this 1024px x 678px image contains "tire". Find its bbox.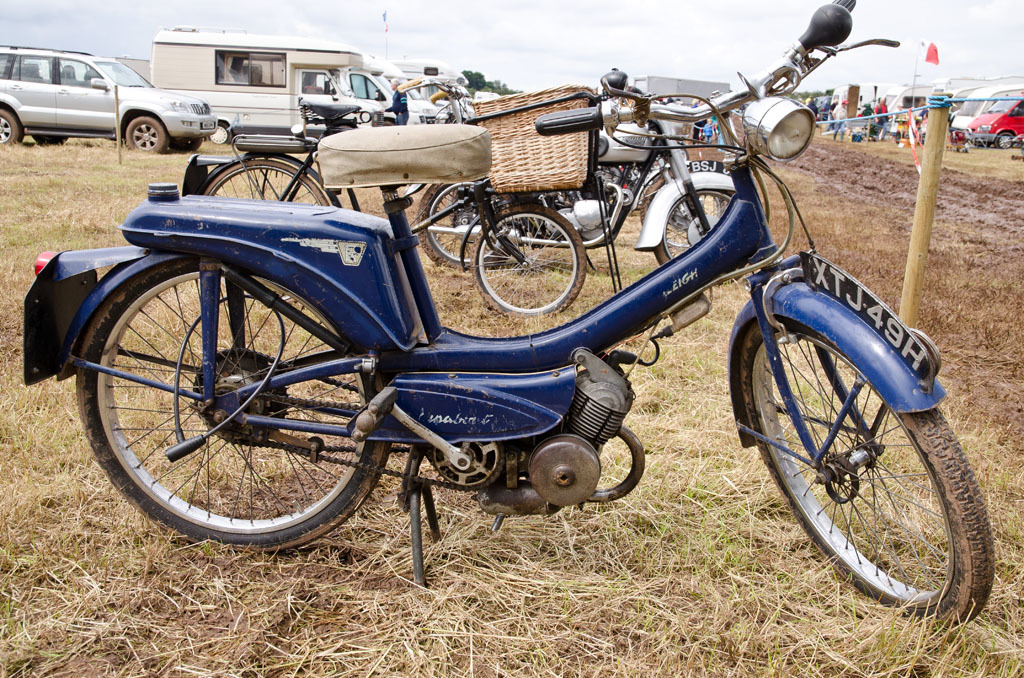
x1=468 y1=199 x2=593 y2=319.
